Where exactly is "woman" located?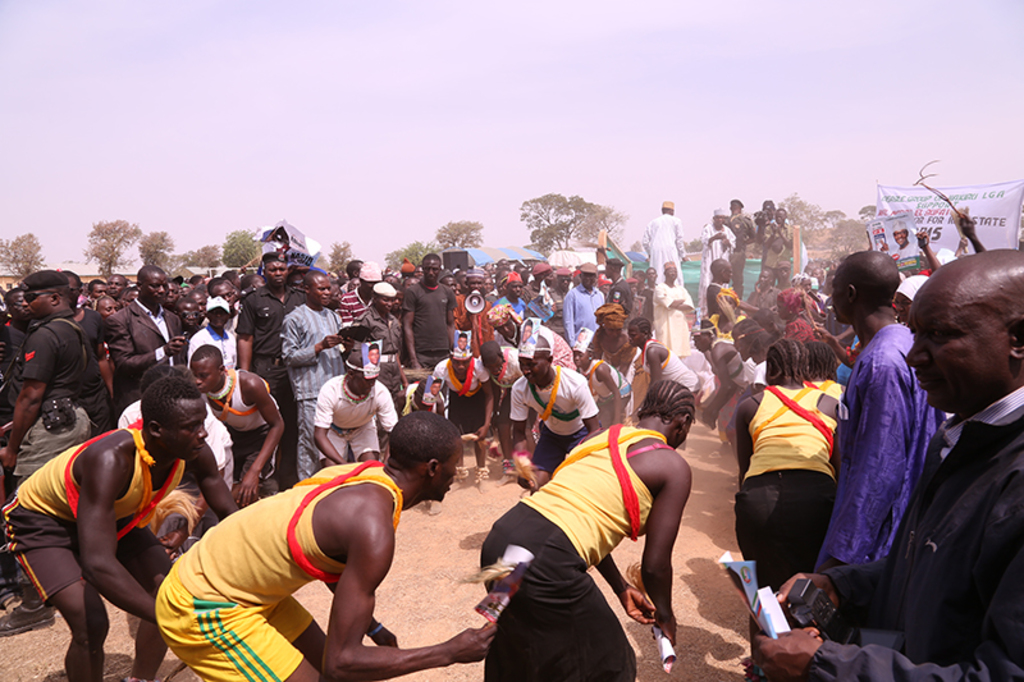
Its bounding box is x1=785 y1=285 x2=812 y2=349.
